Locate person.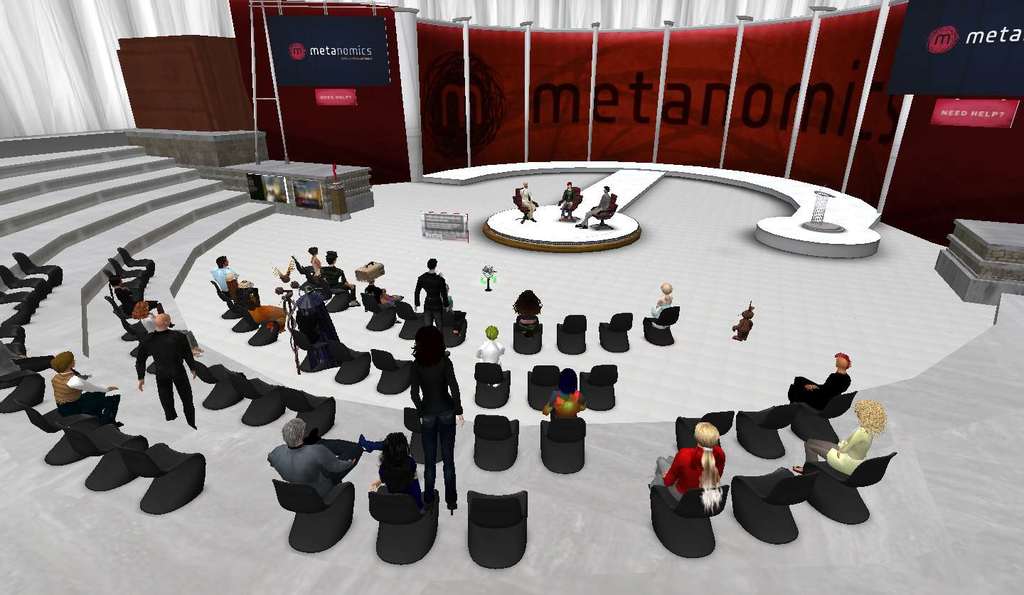
Bounding box: left=267, top=416, right=364, bottom=499.
